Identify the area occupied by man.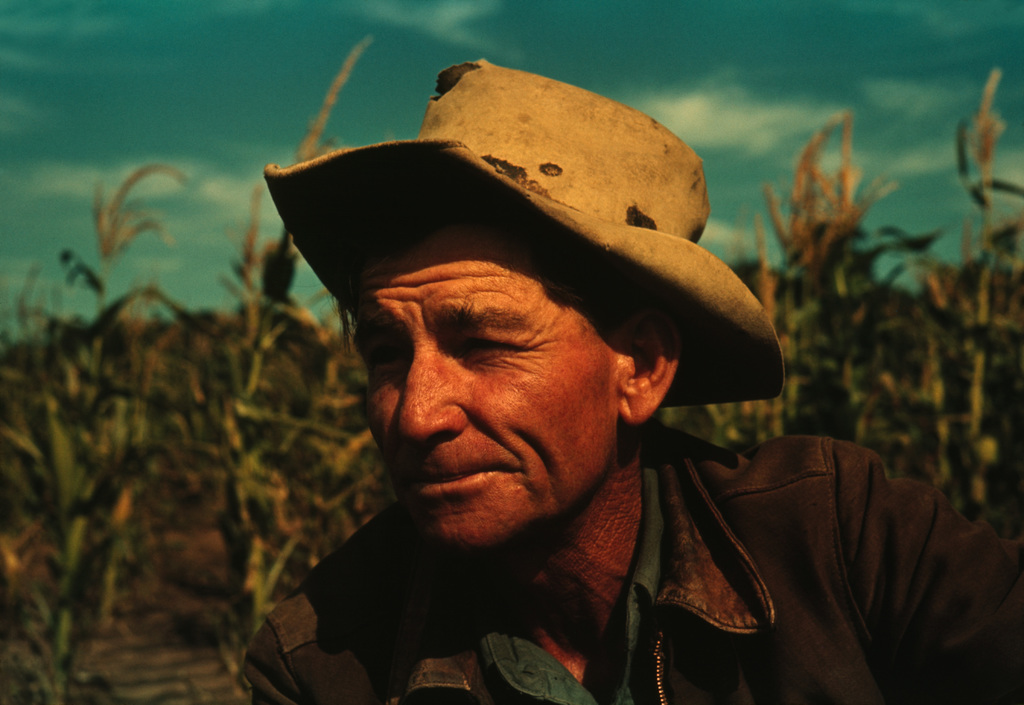
Area: 159,65,980,688.
